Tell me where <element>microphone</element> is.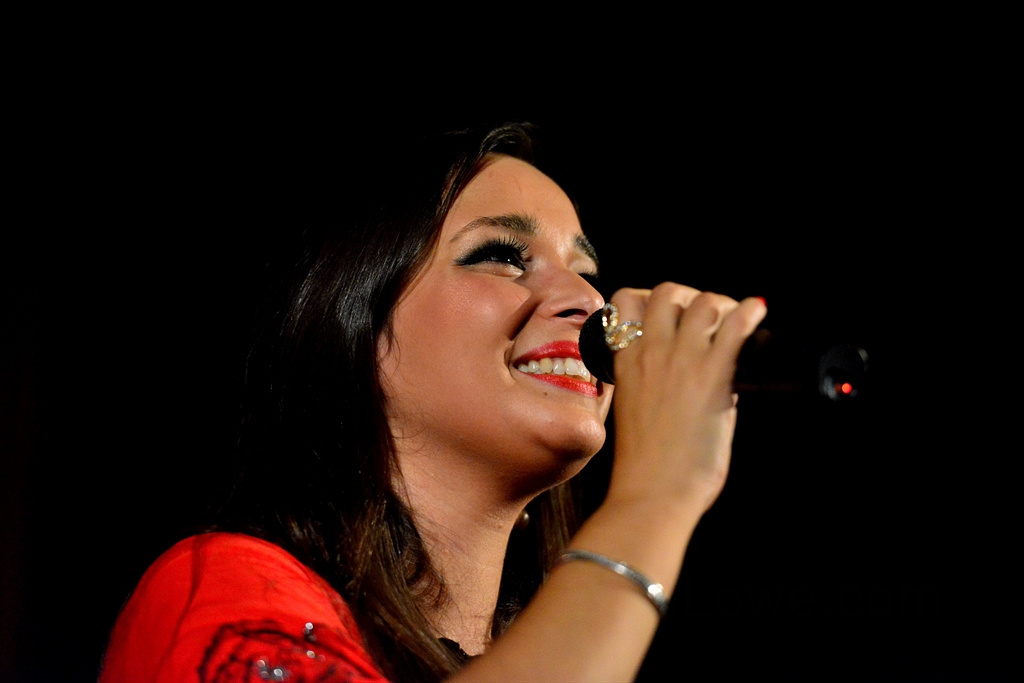
<element>microphone</element> is at 581/307/896/409.
